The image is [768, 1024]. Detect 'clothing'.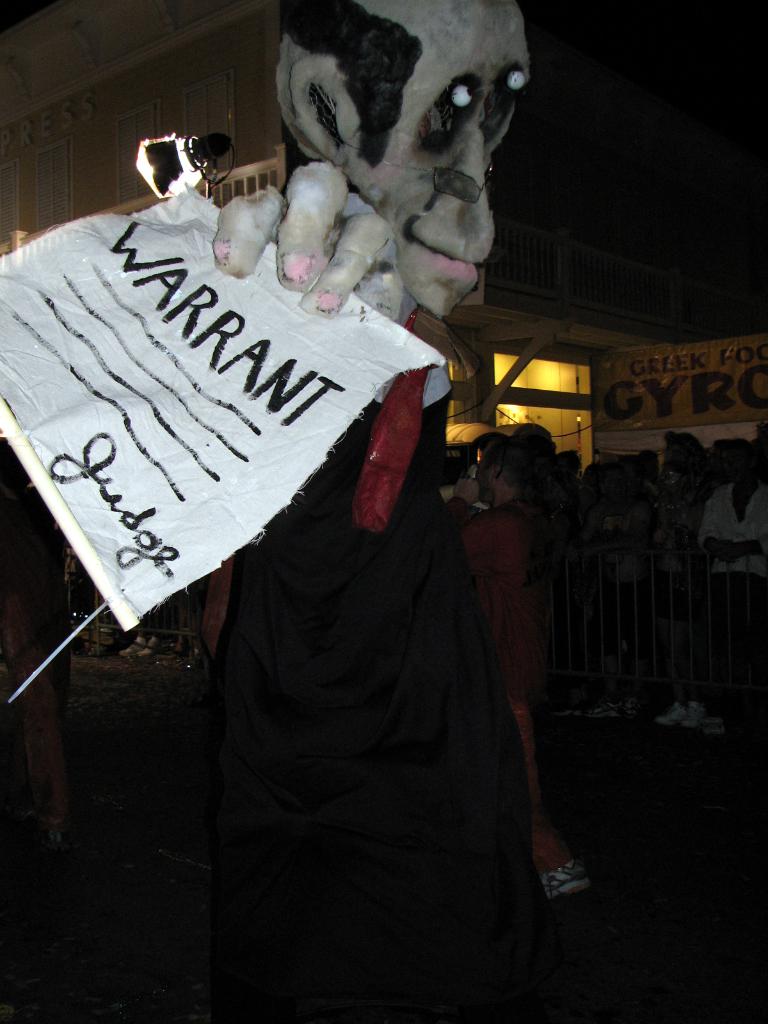
Detection: [left=698, top=485, right=767, bottom=715].
